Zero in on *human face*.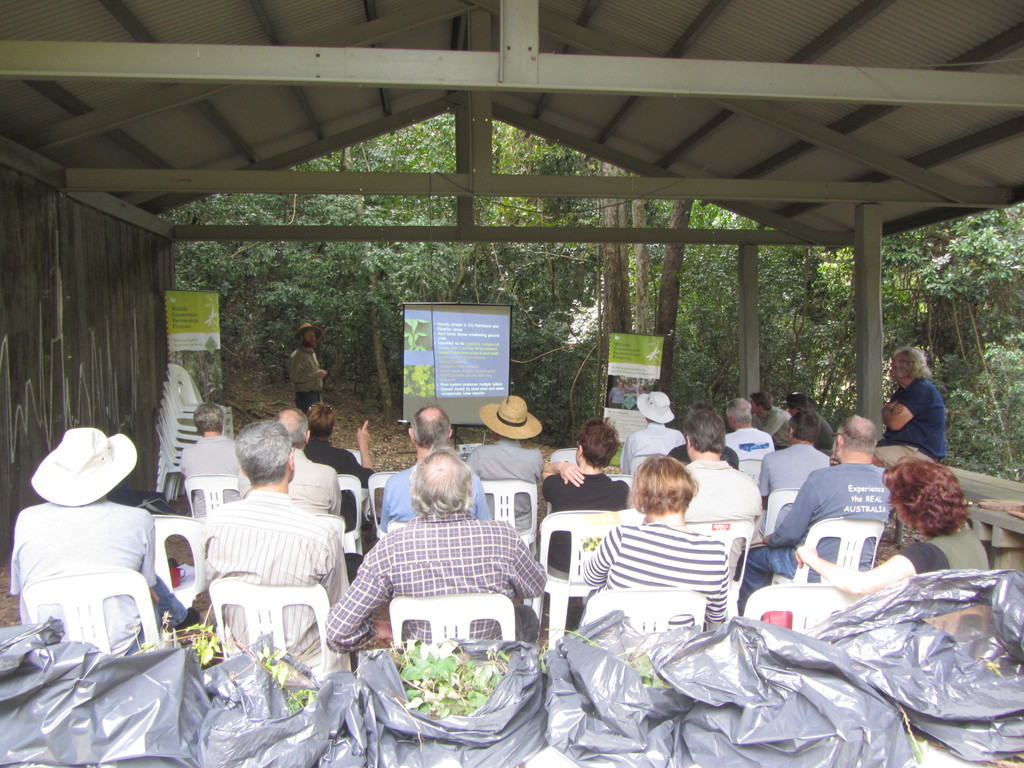
Zeroed in: bbox=[300, 325, 318, 341].
